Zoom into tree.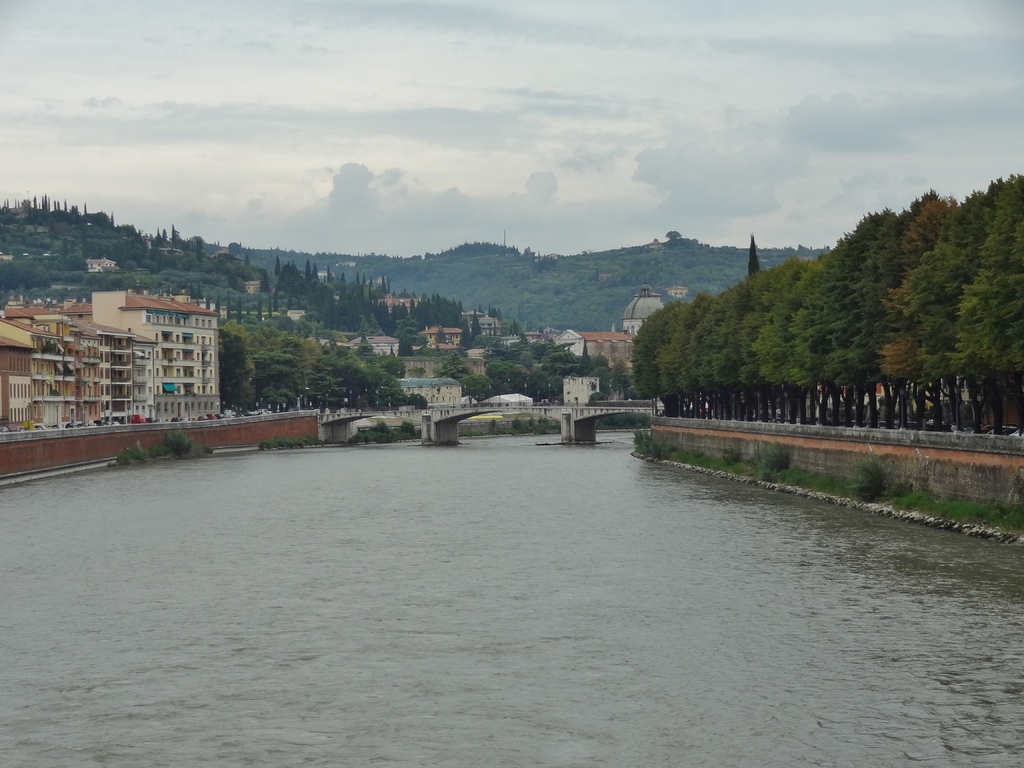
Zoom target: (785, 254, 838, 422).
